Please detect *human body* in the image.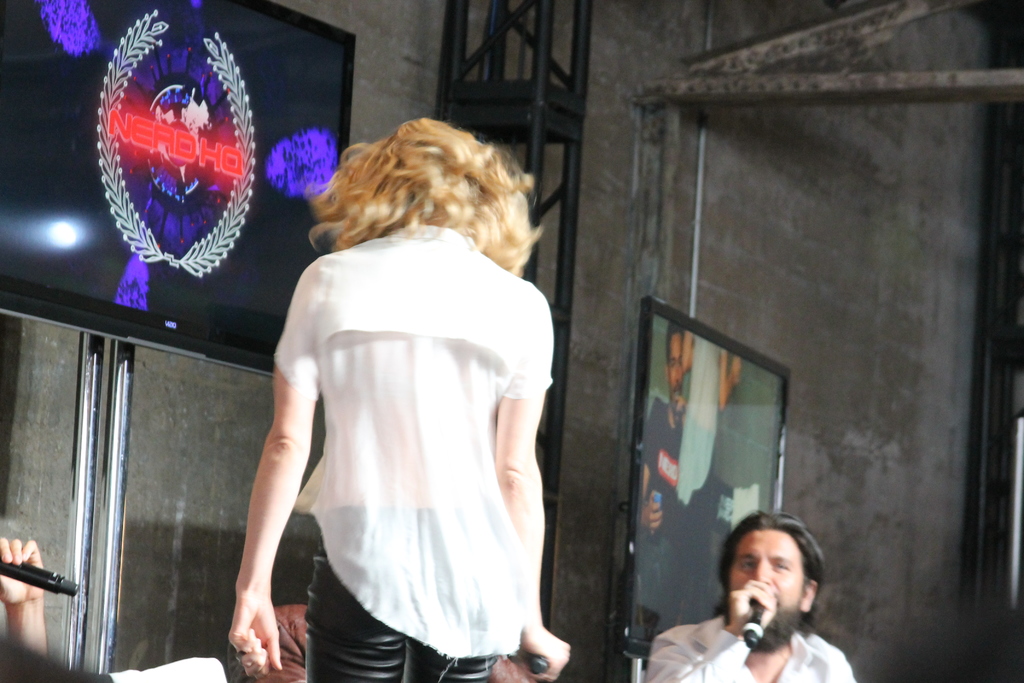
259 137 555 682.
